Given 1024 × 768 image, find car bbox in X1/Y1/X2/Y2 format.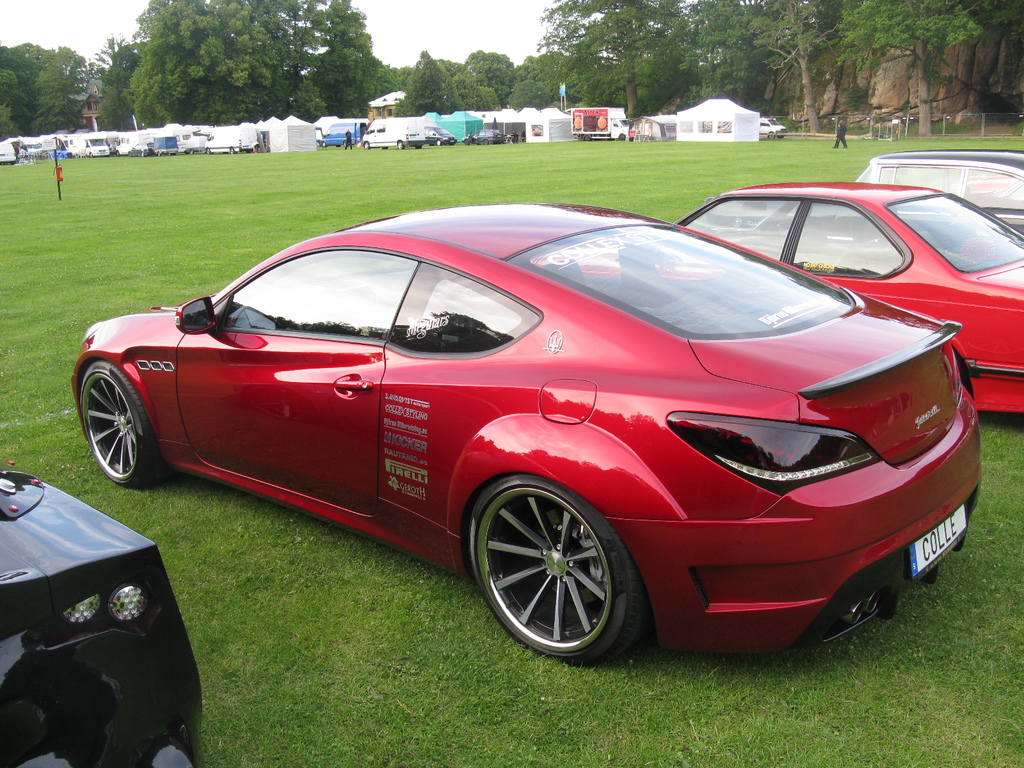
424/120/456/145.
